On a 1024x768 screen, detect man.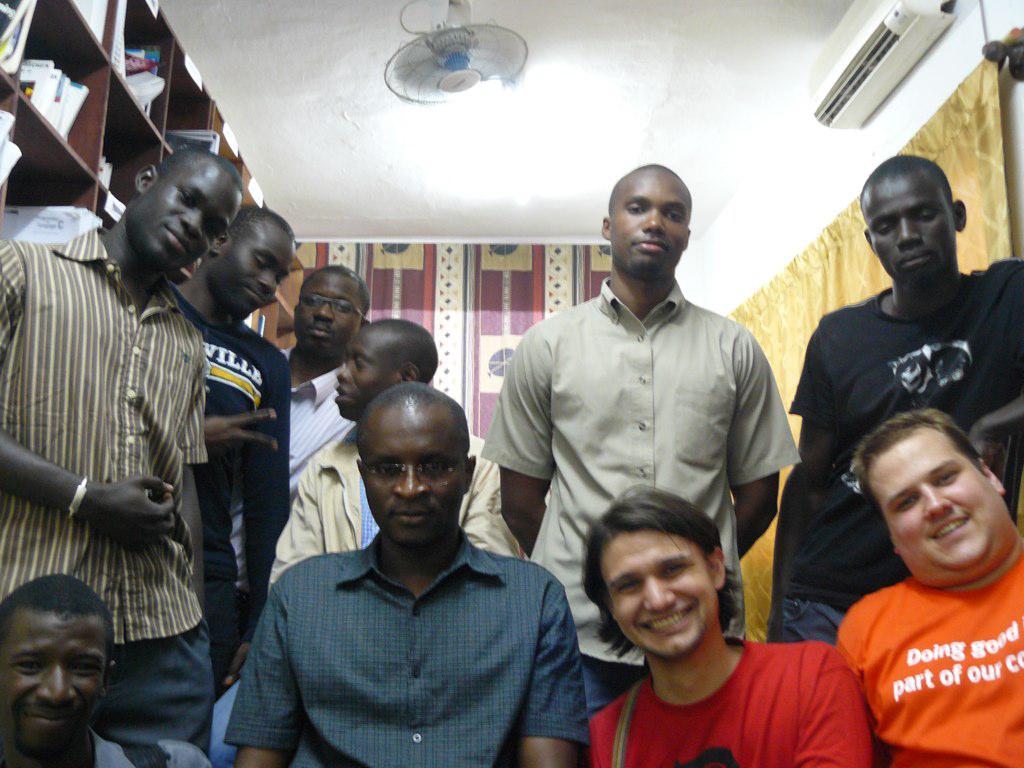
<box>0,572,218,767</box>.
